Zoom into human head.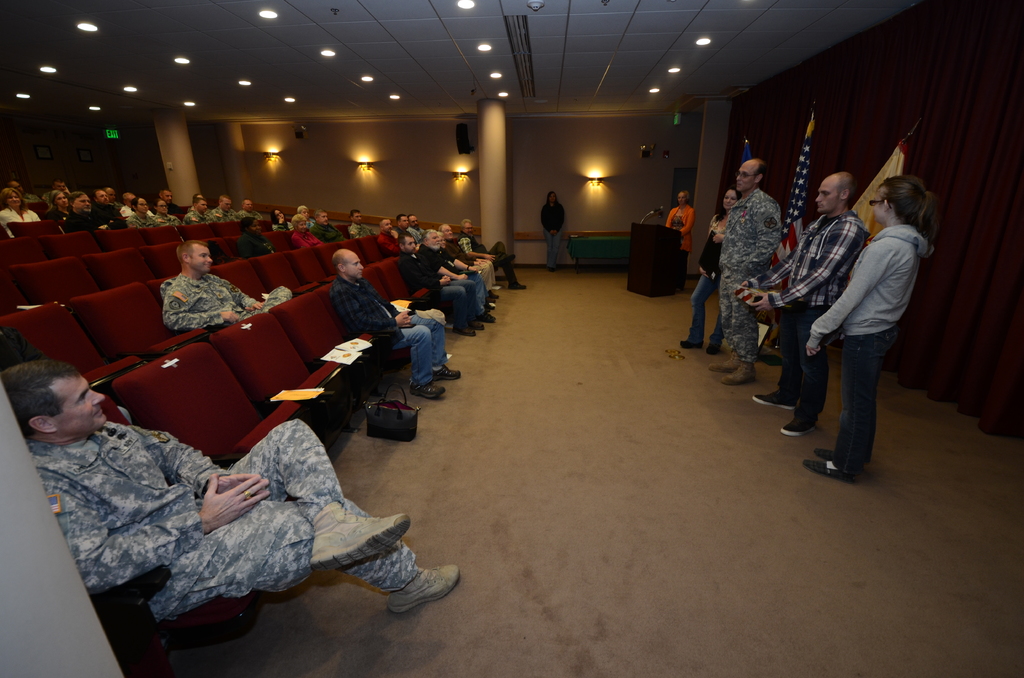
Zoom target: bbox=[274, 209, 287, 226].
